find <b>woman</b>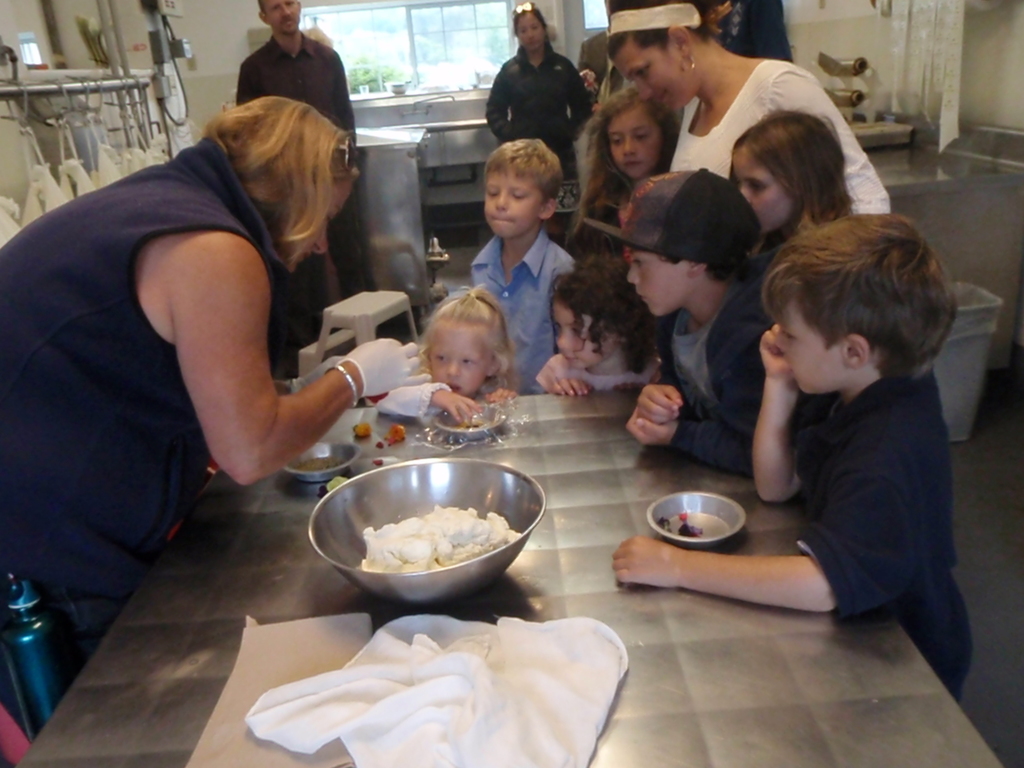
[483, 1, 593, 237]
